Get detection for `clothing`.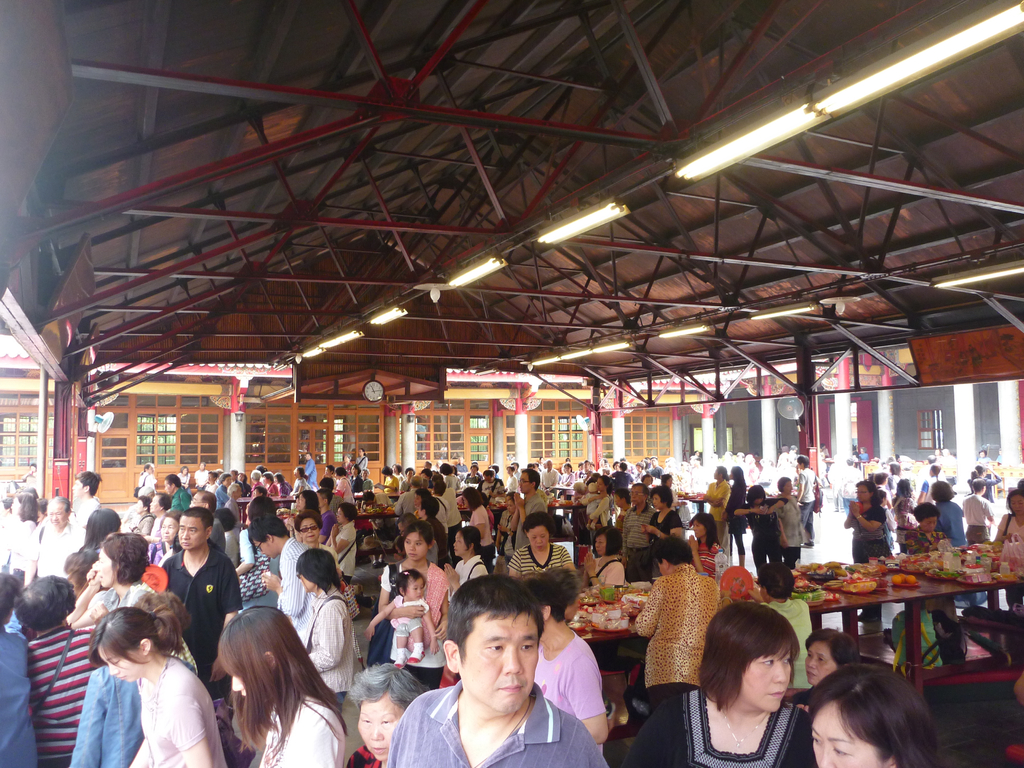
Detection: region(956, 488, 995, 547).
